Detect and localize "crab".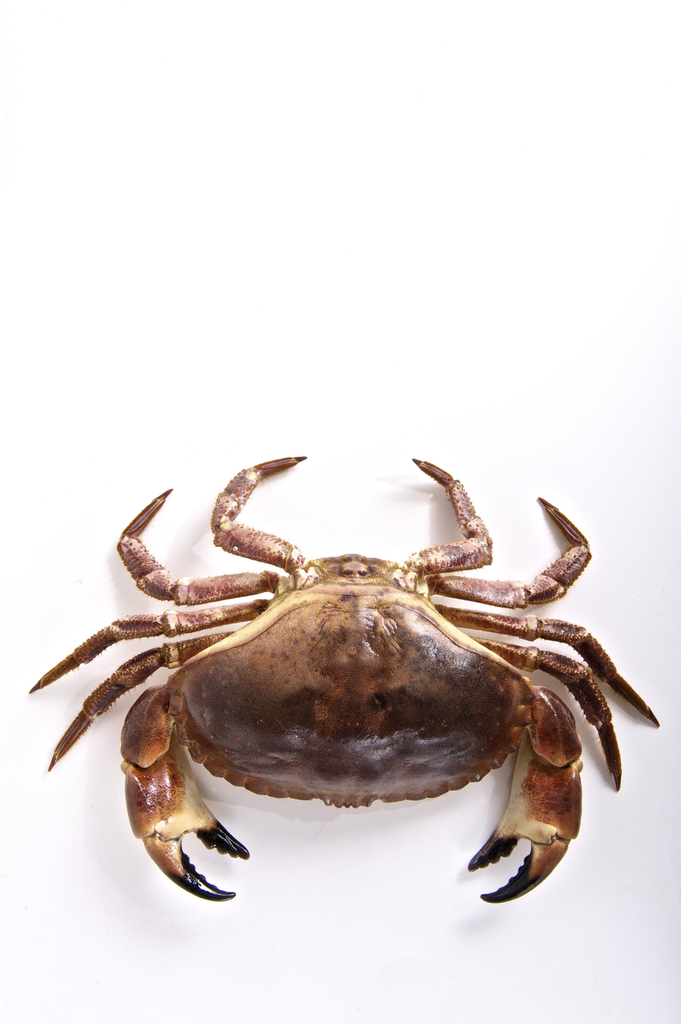
Localized at x1=28 y1=451 x2=660 y2=904.
